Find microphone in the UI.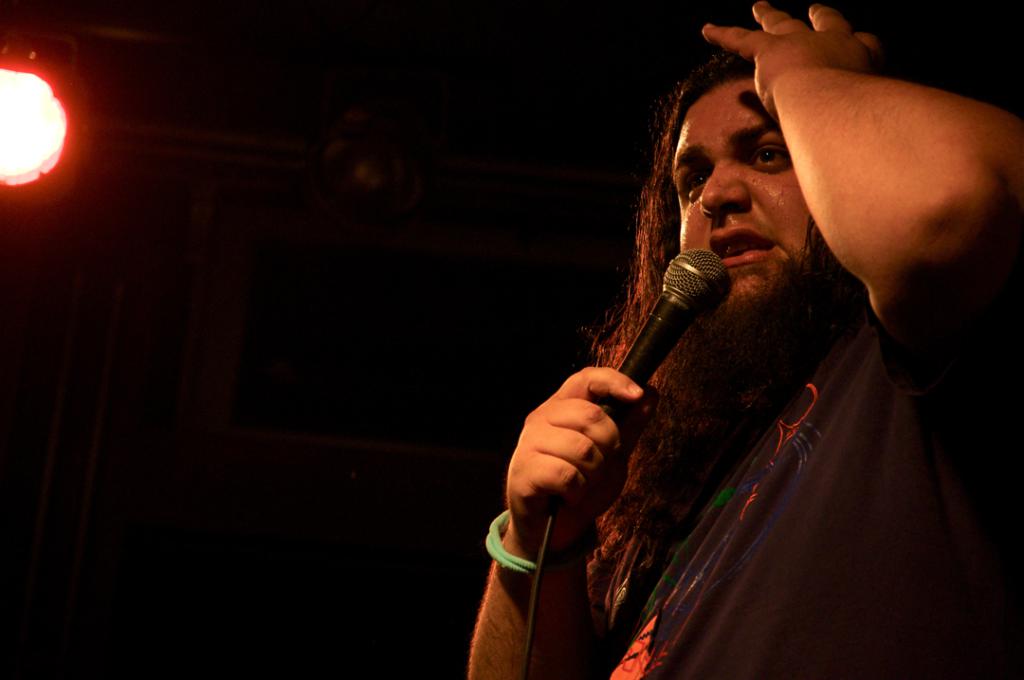
UI element at detection(492, 263, 773, 563).
